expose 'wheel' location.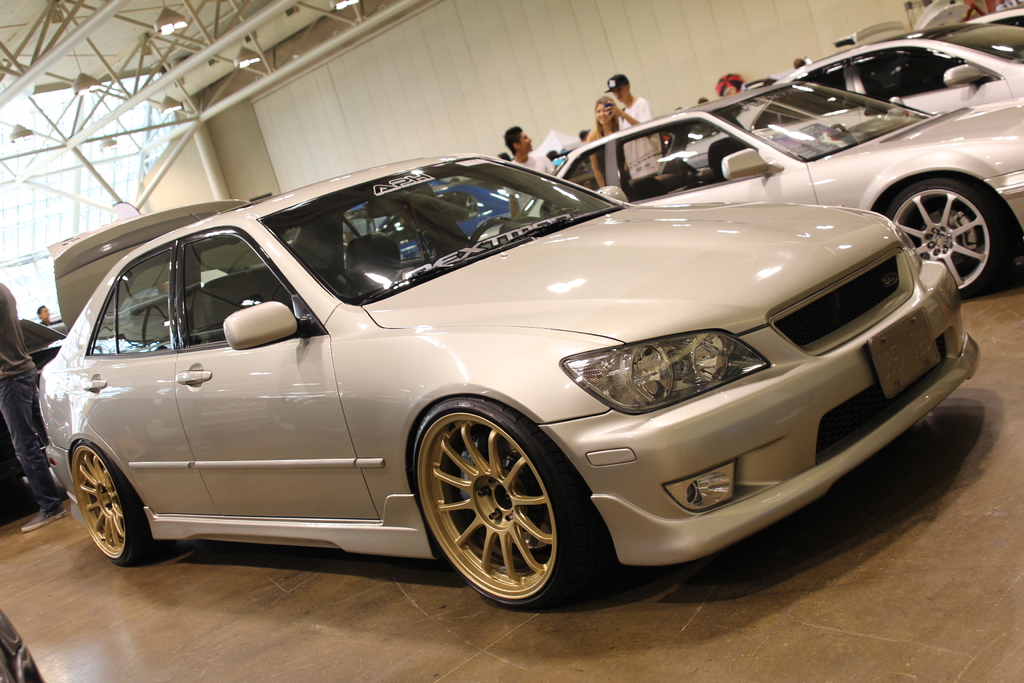
Exposed at Rect(72, 437, 168, 567).
